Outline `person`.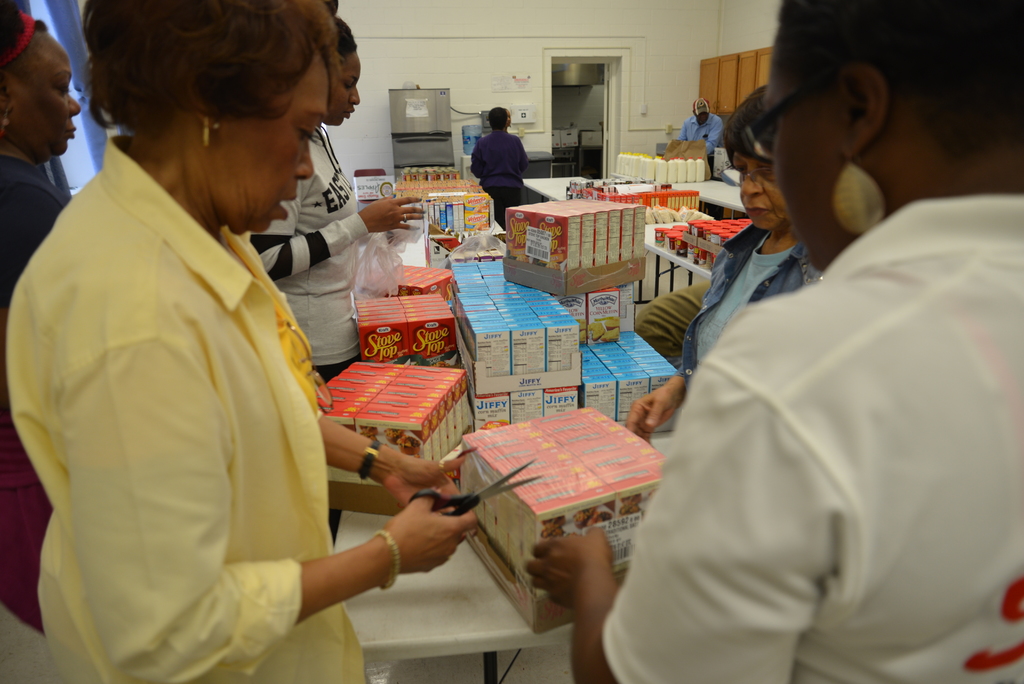
Outline: (left=0, top=0, right=83, bottom=632).
